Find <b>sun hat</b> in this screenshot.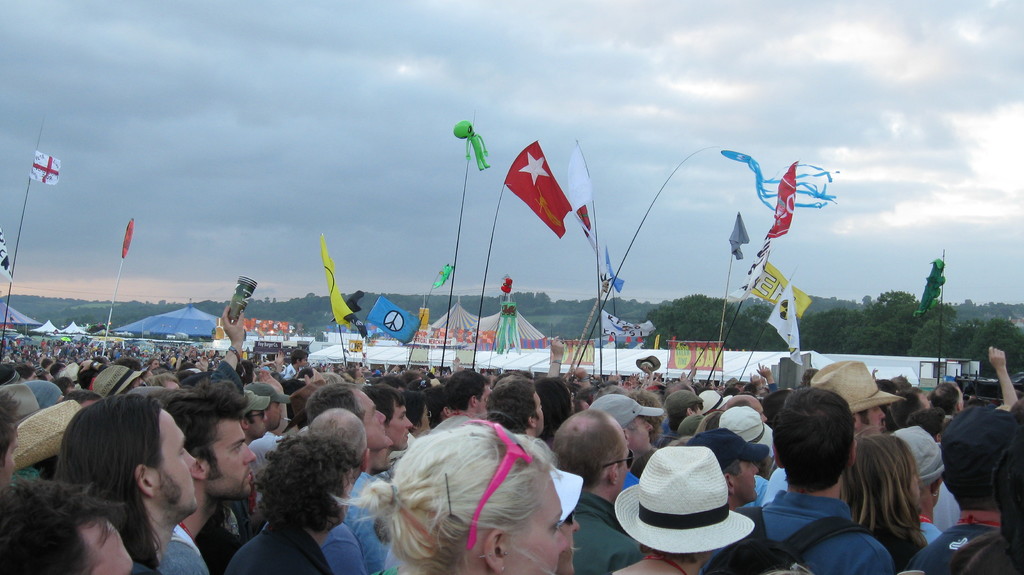
The bounding box for <b>sun hat</b> is 808, 357, 902, 417.
